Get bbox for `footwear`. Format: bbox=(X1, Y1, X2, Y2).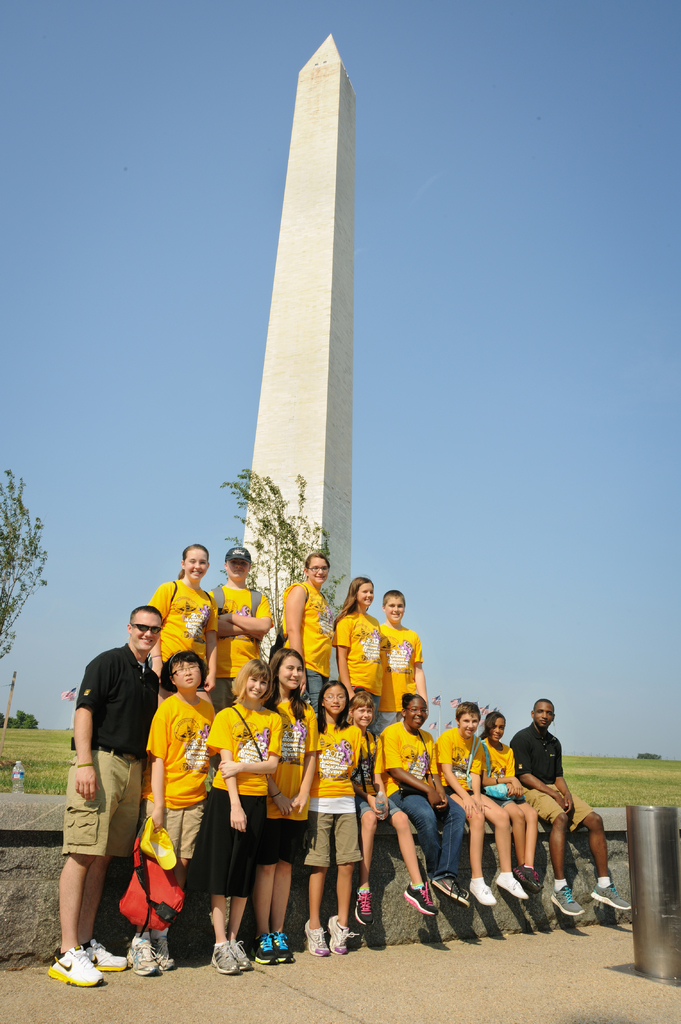
bbox=(304, 916, 330, 953).
